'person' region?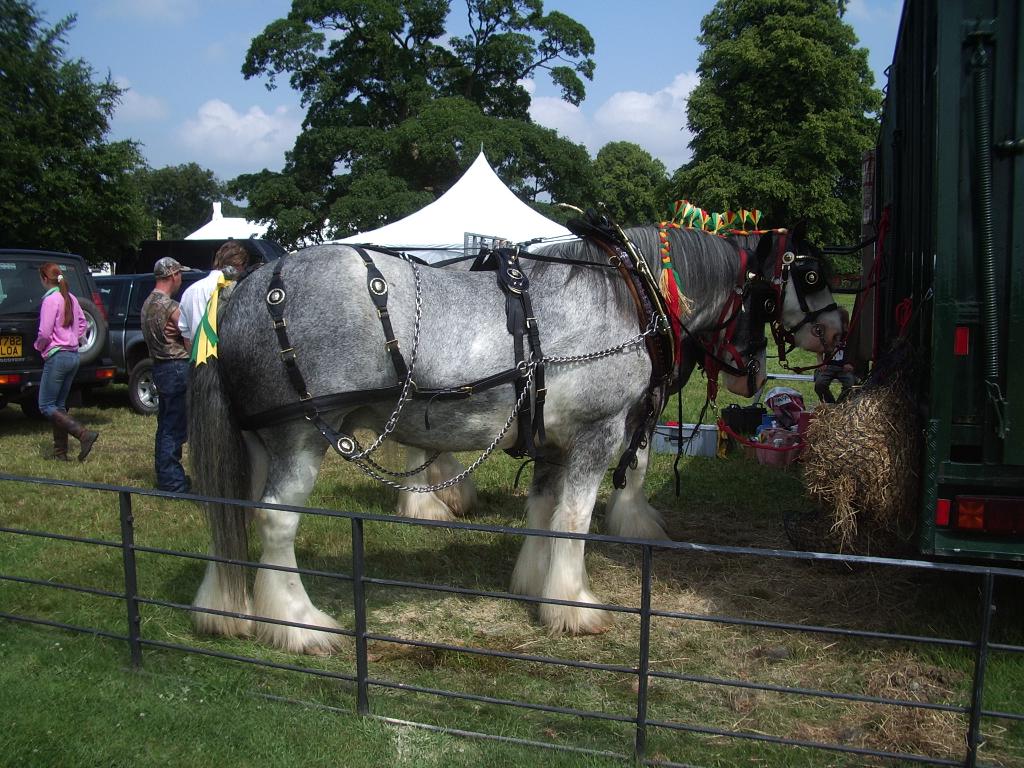
x1=20 y1=236 x2=95 y2=451
